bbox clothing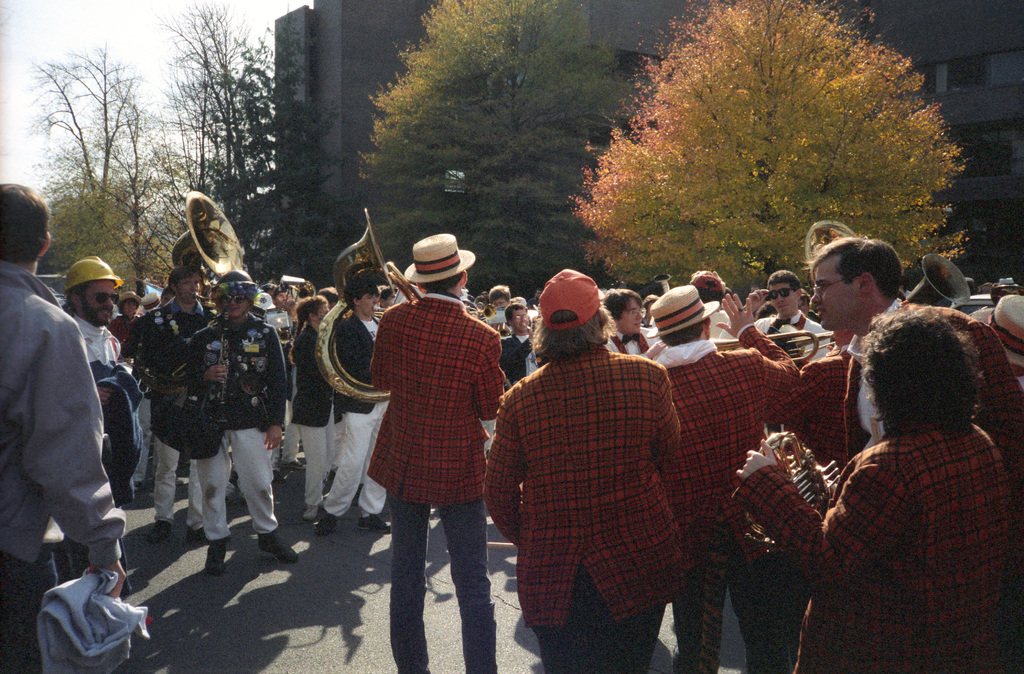
bbox(193, 318, 283, 544)
